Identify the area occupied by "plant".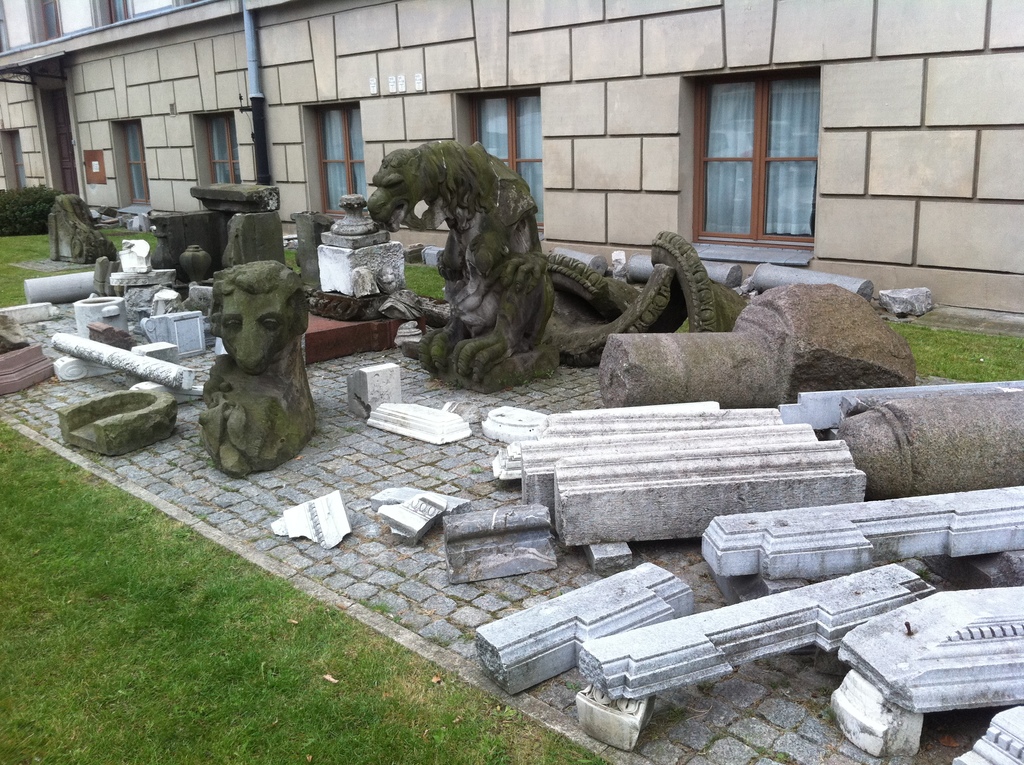
Area: Rect(205, 458, 214, 470).
